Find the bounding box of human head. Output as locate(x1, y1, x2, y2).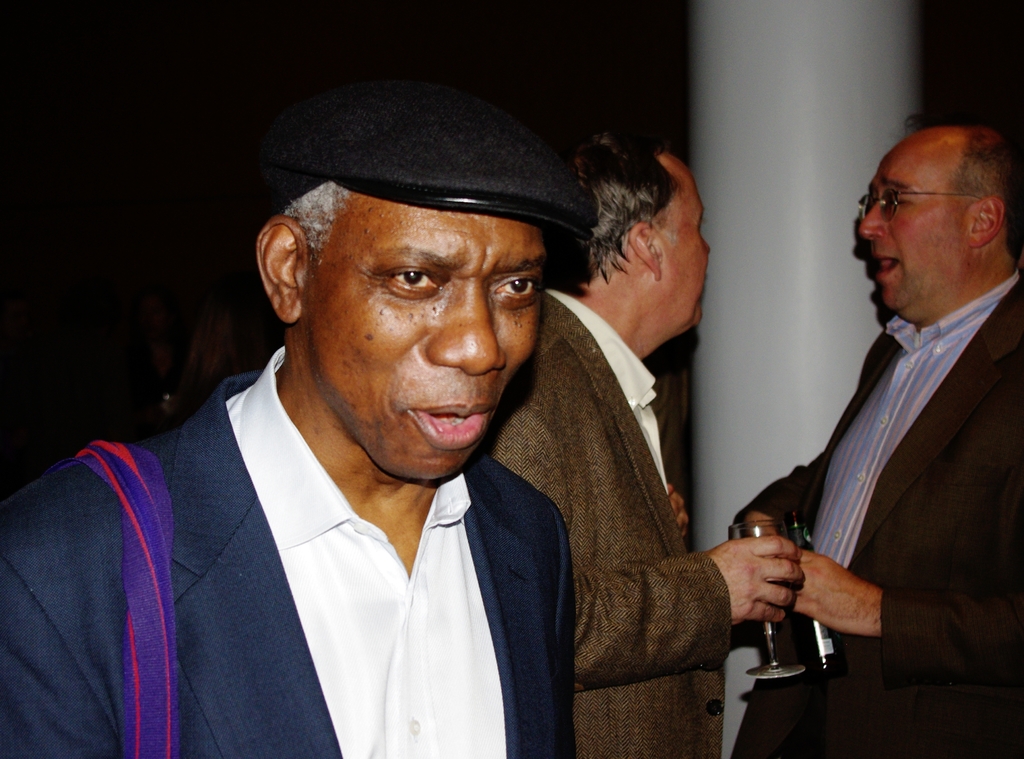
locate(860, 122, 1018, 308).
